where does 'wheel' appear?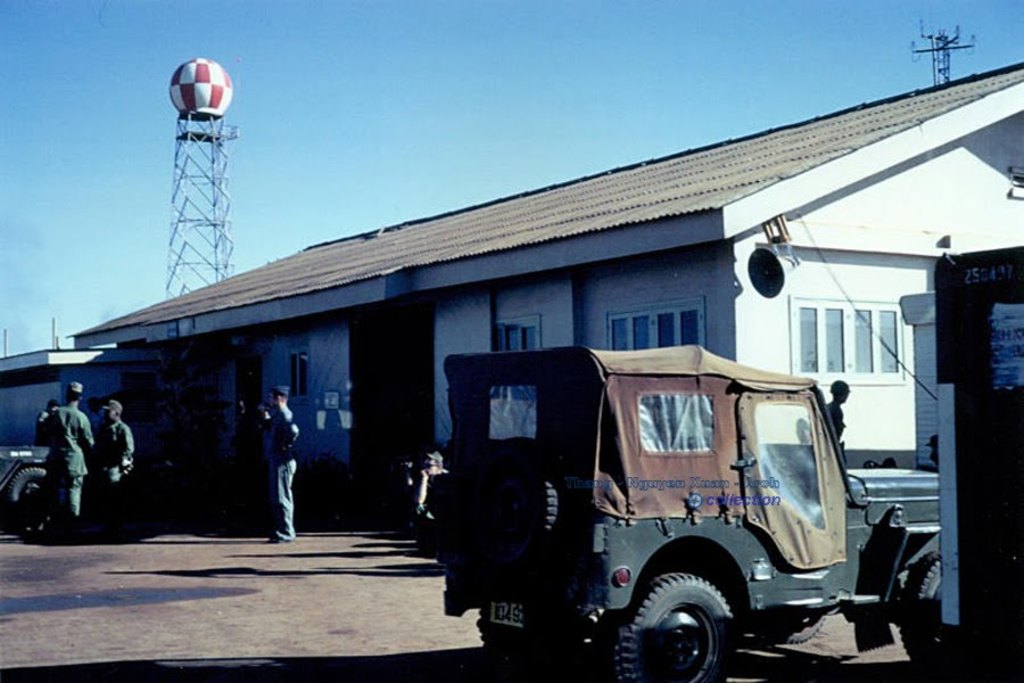
Appears at [x1=627, y1=571, x2=734, y2=665].
